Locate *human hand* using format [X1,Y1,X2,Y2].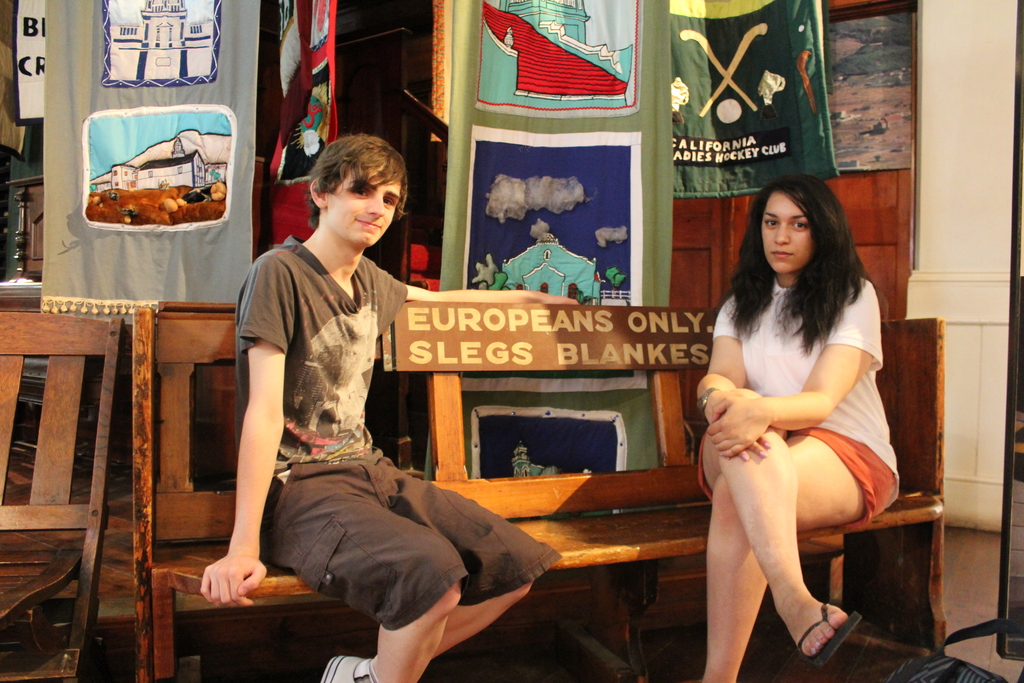
[695,391,770,462].
